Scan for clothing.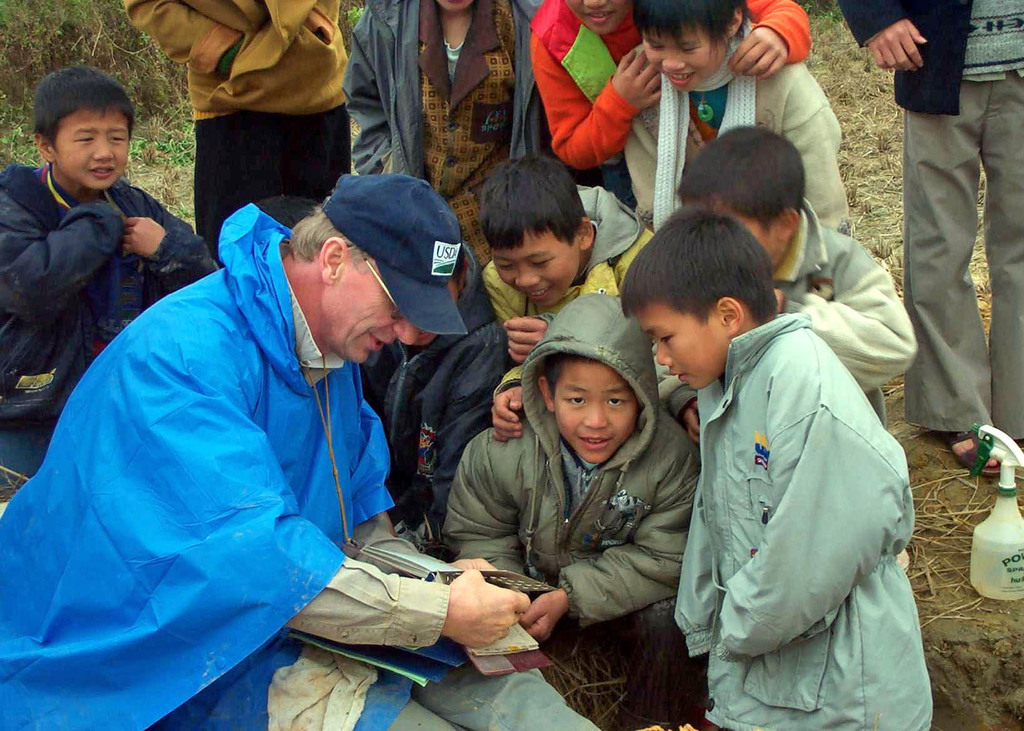
Scan result: bbox=[0, 158, 216, 490].
